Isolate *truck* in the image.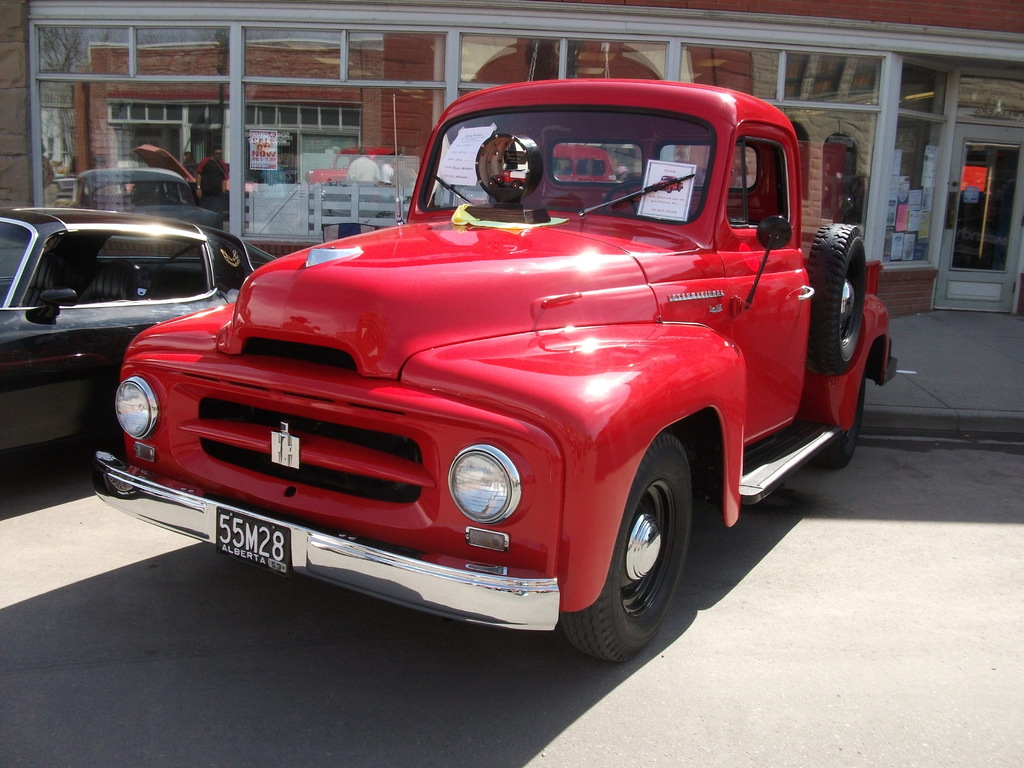
Isolated region: [84, 83, 845, 675].
